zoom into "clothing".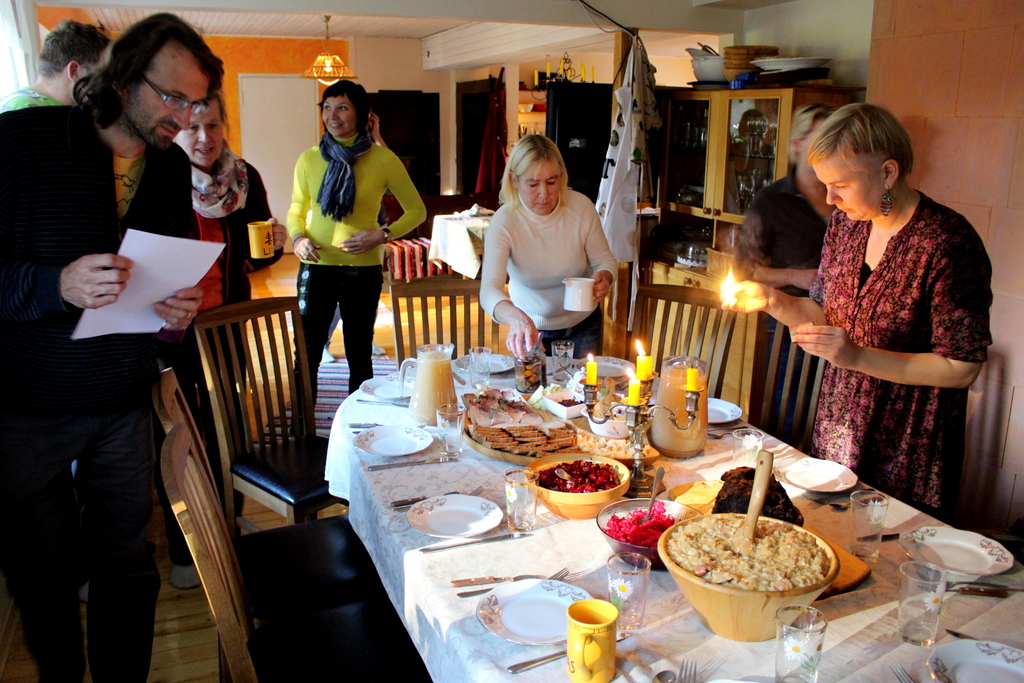
Zoom target: l=740, t=178, r=829, b=443.
